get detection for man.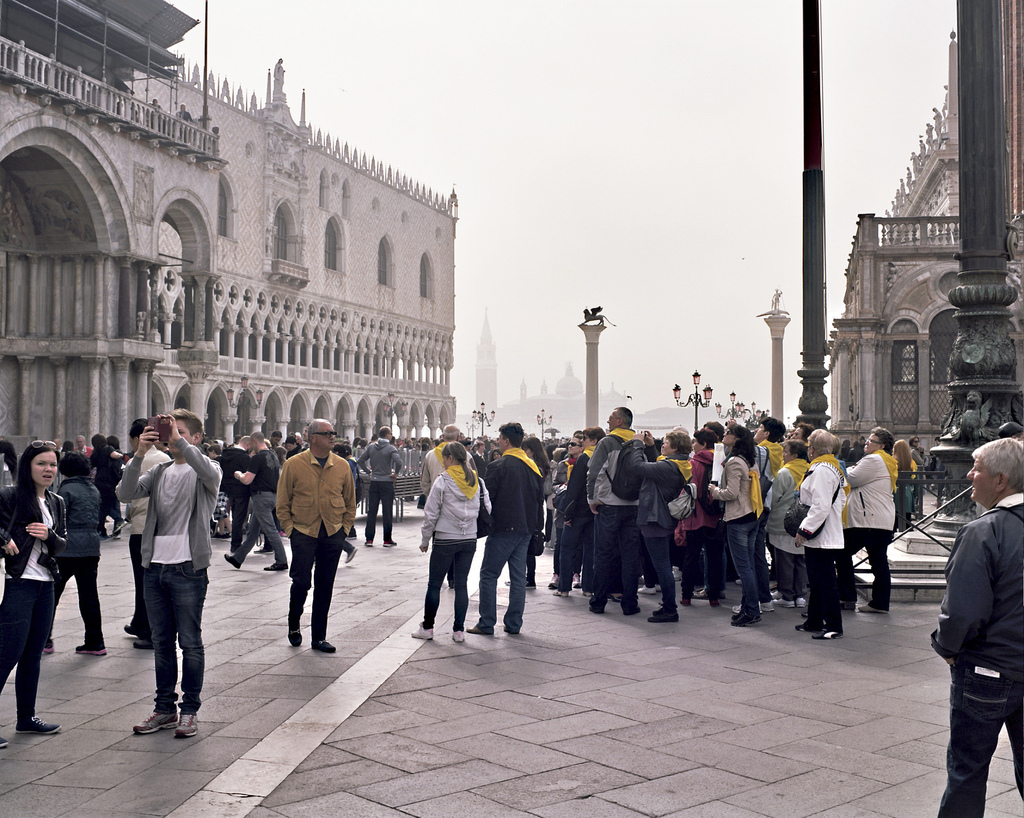
Detection: region(844, 422, 899, 616).
